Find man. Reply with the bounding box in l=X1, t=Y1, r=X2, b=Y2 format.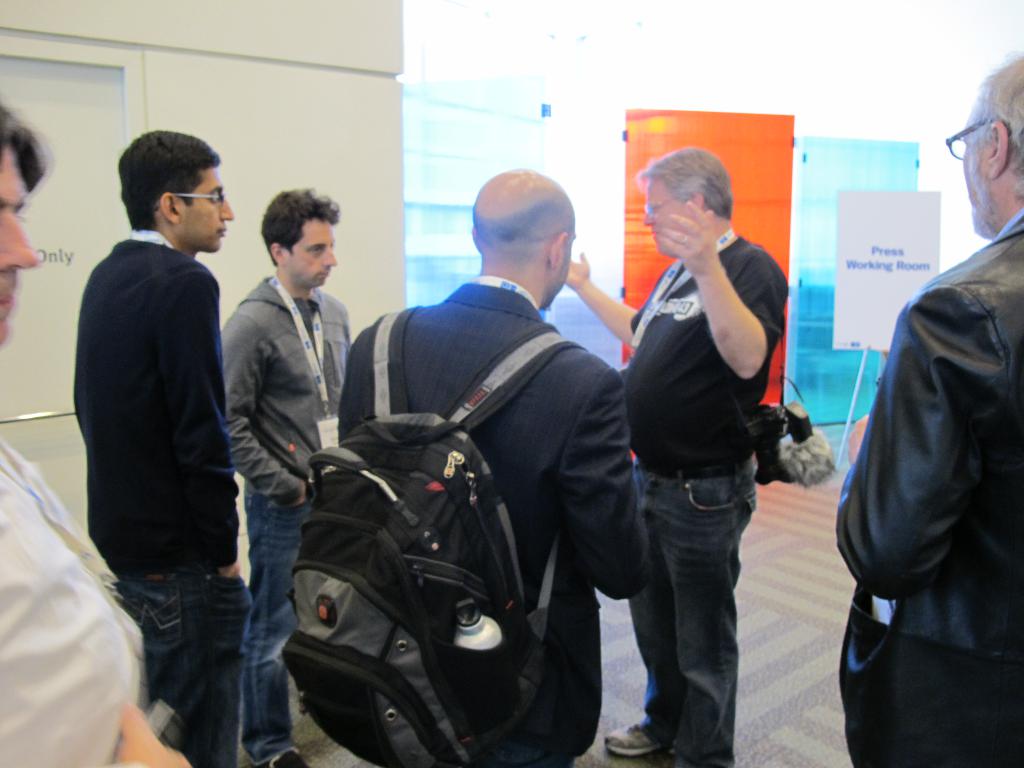
l=837, t=45, r=1023, b=767.
